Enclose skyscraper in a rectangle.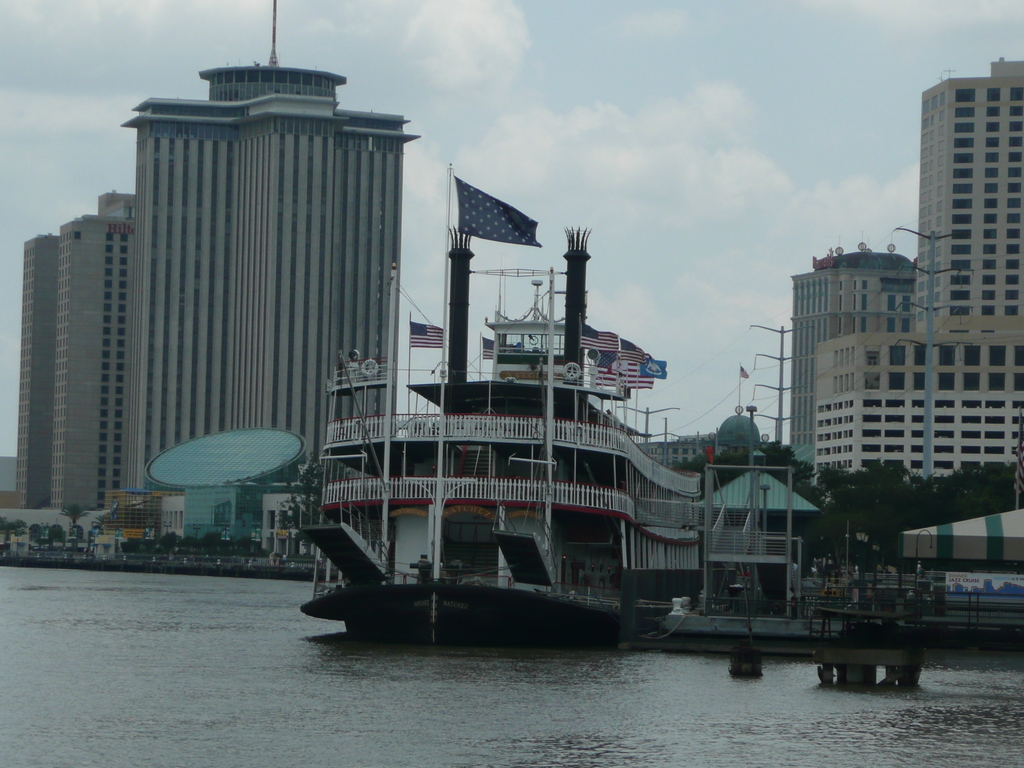
(left=54, top=186, right=136, bottom=508).
